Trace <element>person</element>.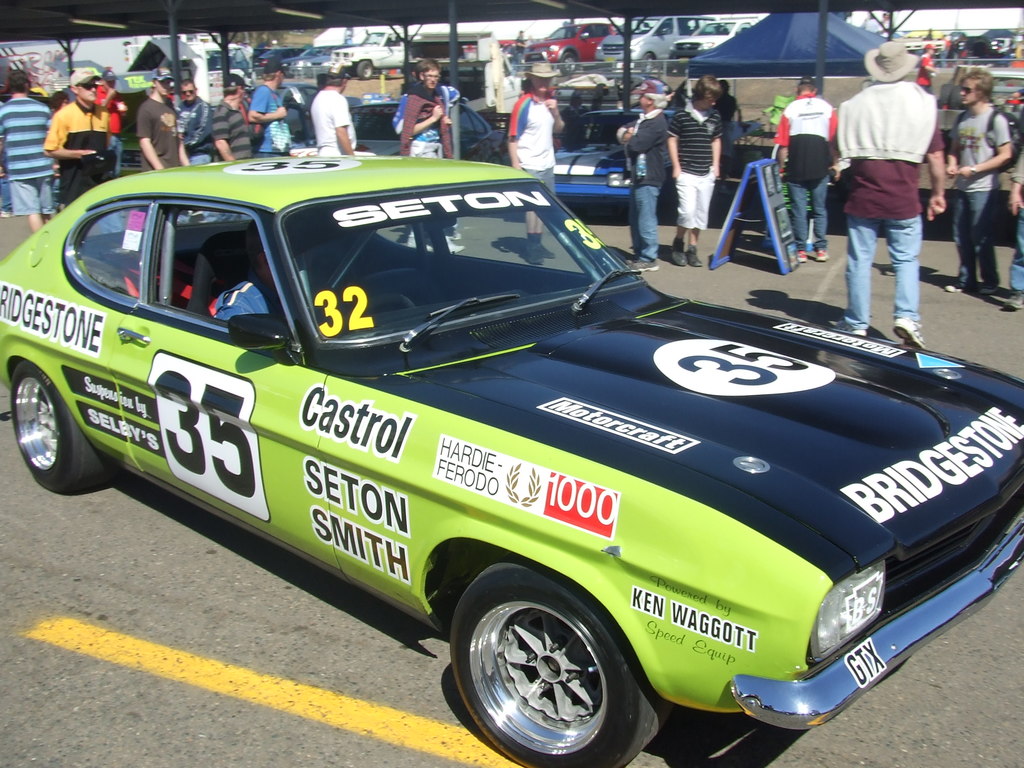
Traced to <box>248,61,294,160</box>.
